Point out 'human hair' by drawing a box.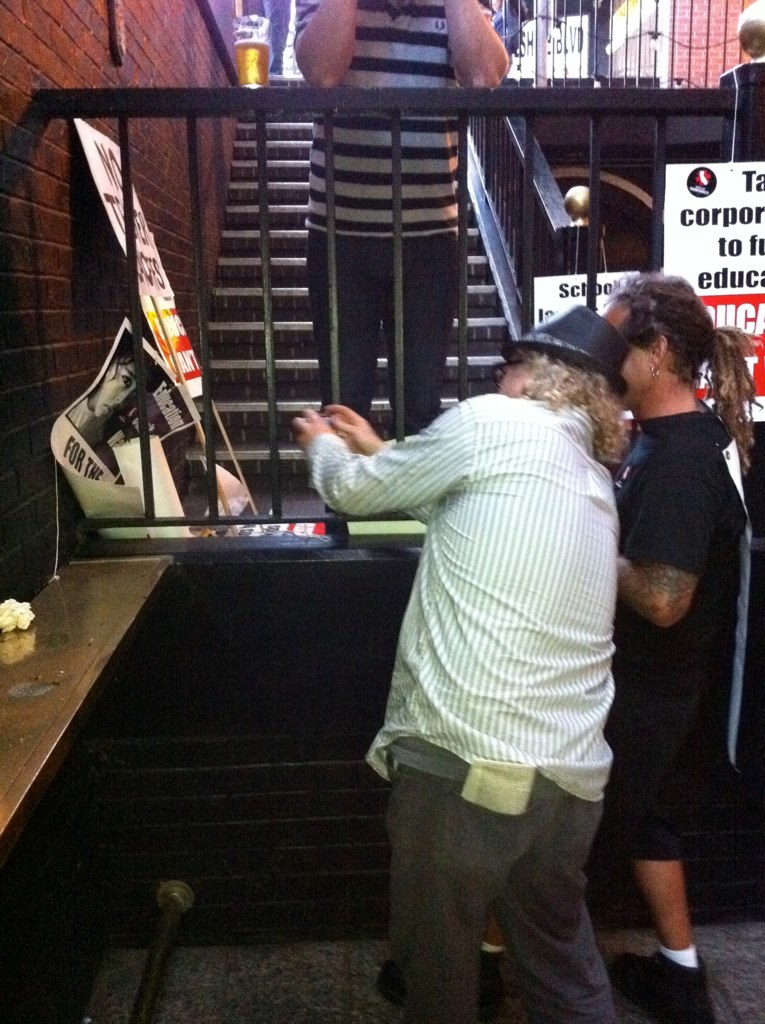
613 268 764 484.
